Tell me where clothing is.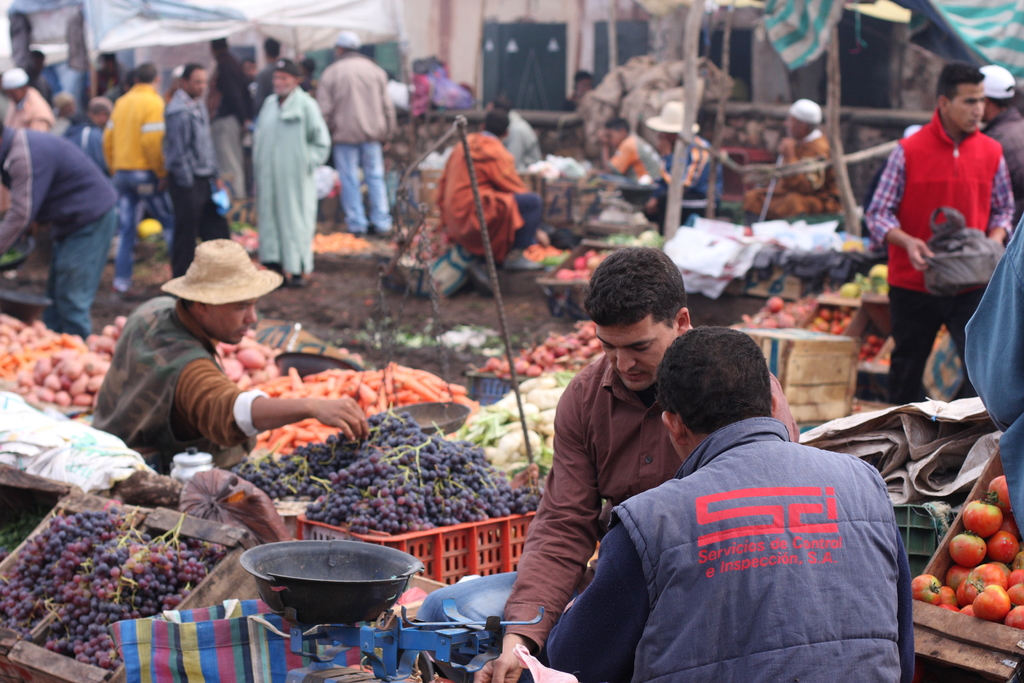
clothing is at (494, 106, 540, 174).
